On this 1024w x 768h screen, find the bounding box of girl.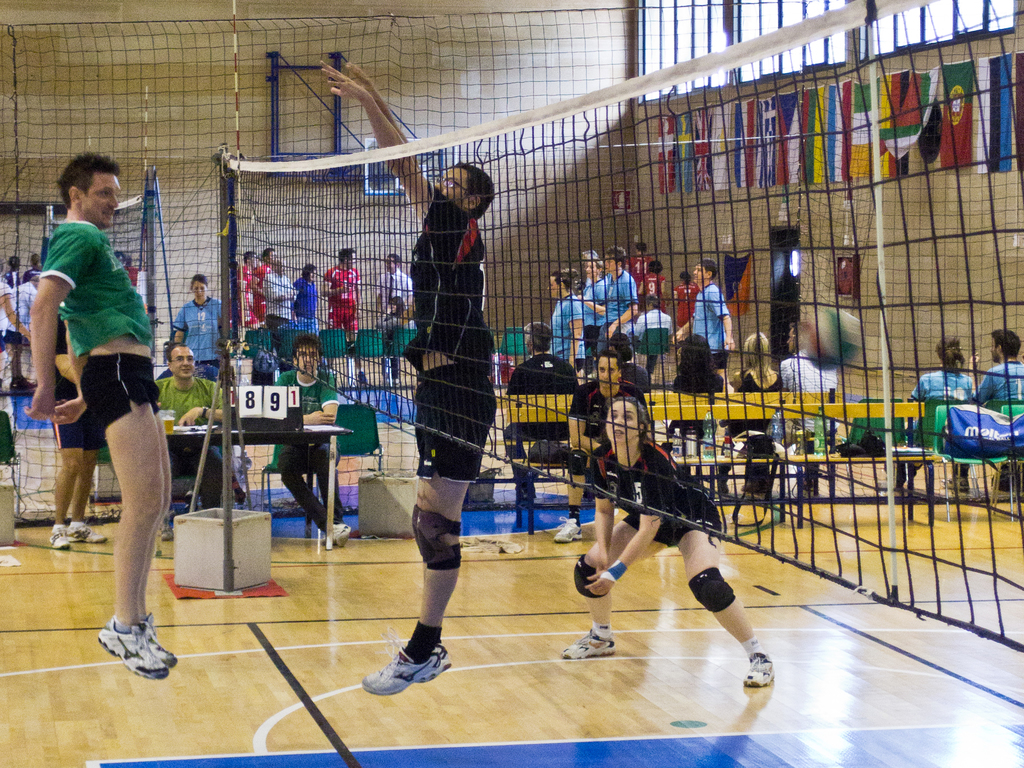
Bounding box: <region>556, 398, 776, 692</region>.
